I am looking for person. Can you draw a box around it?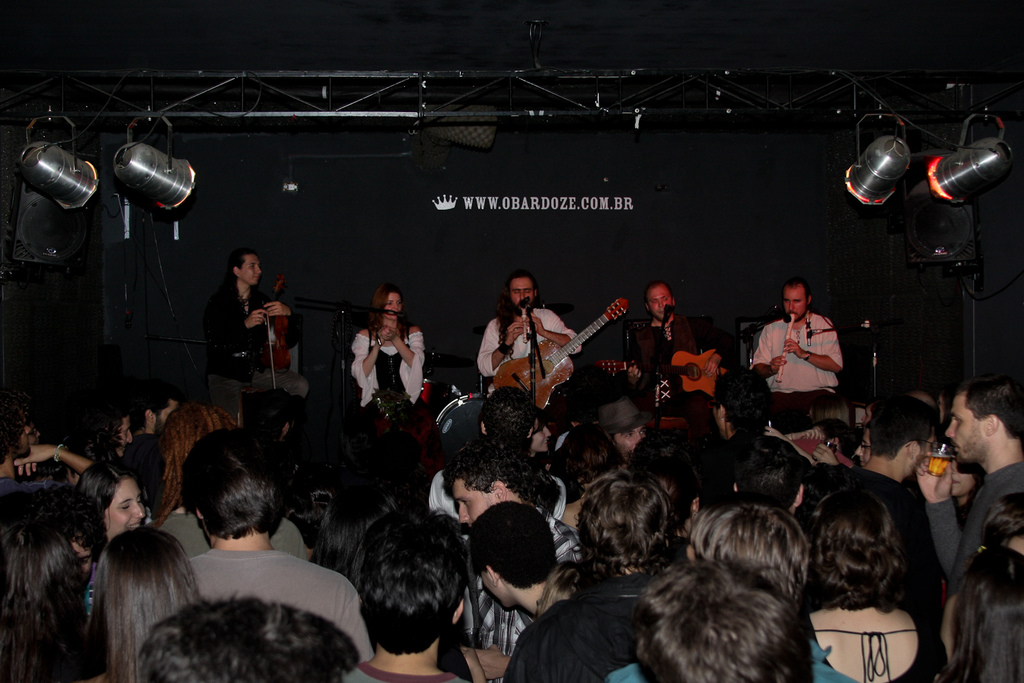
Sure, the bounding box is rect(748, 280, 854, 427).
